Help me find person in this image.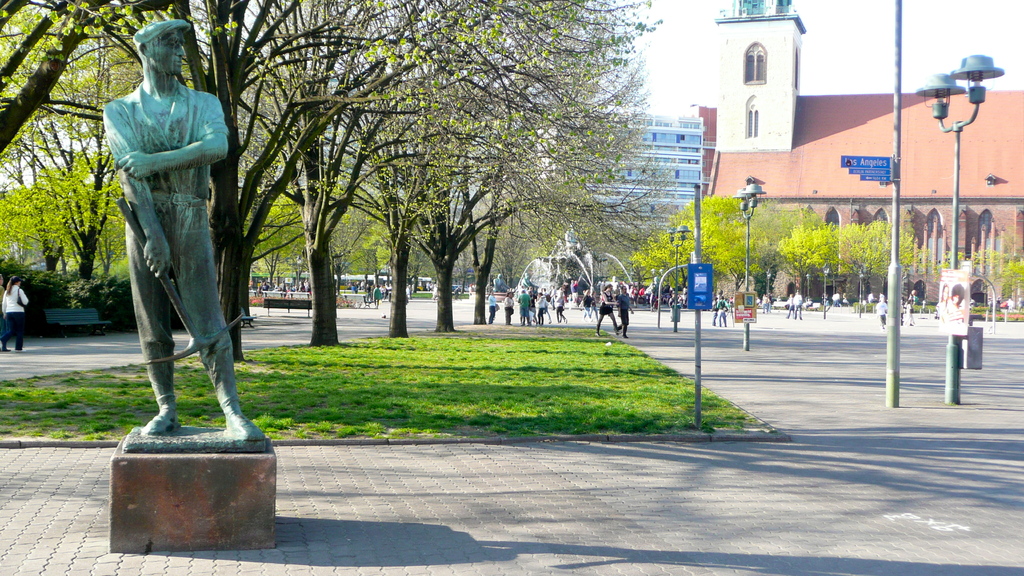
Found it: [x1=828, y1=294, x2=836, y2=308].
